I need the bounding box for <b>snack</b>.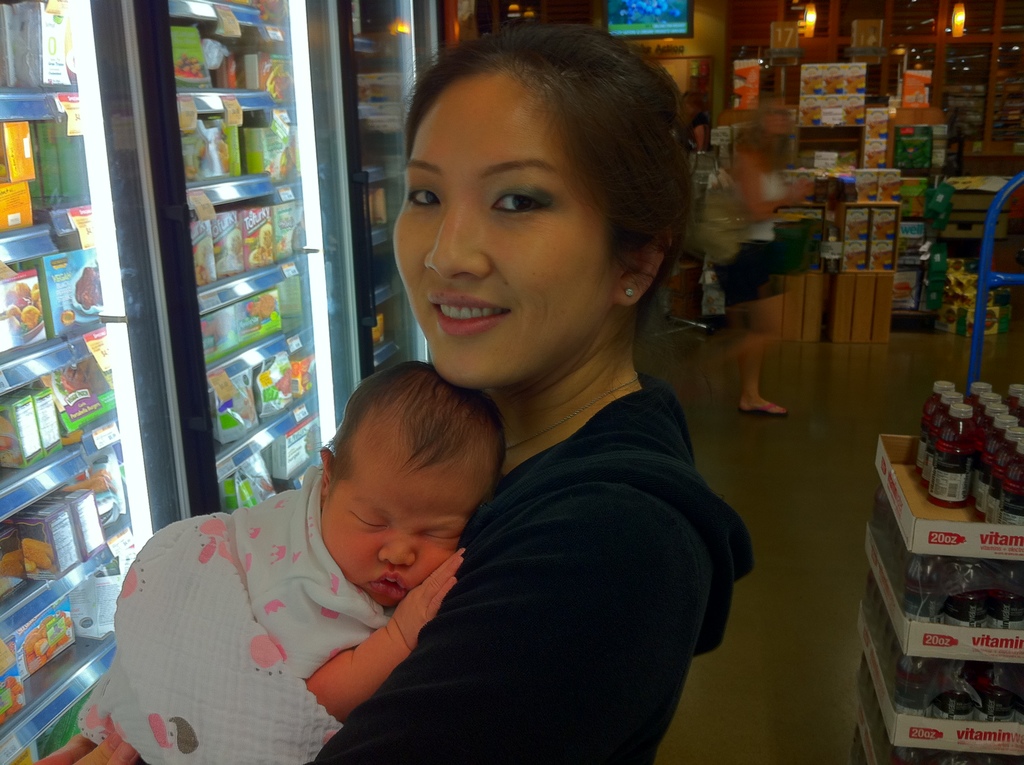
Here it is: 244, 206, 275, 275.
